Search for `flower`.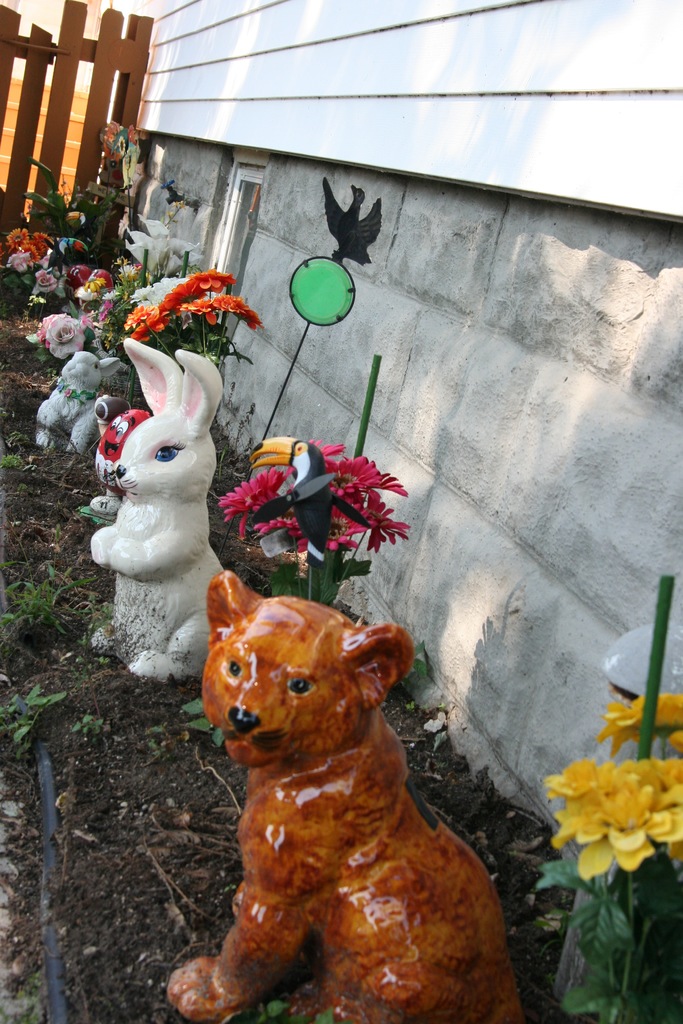
Found at 582:686:682:755.
